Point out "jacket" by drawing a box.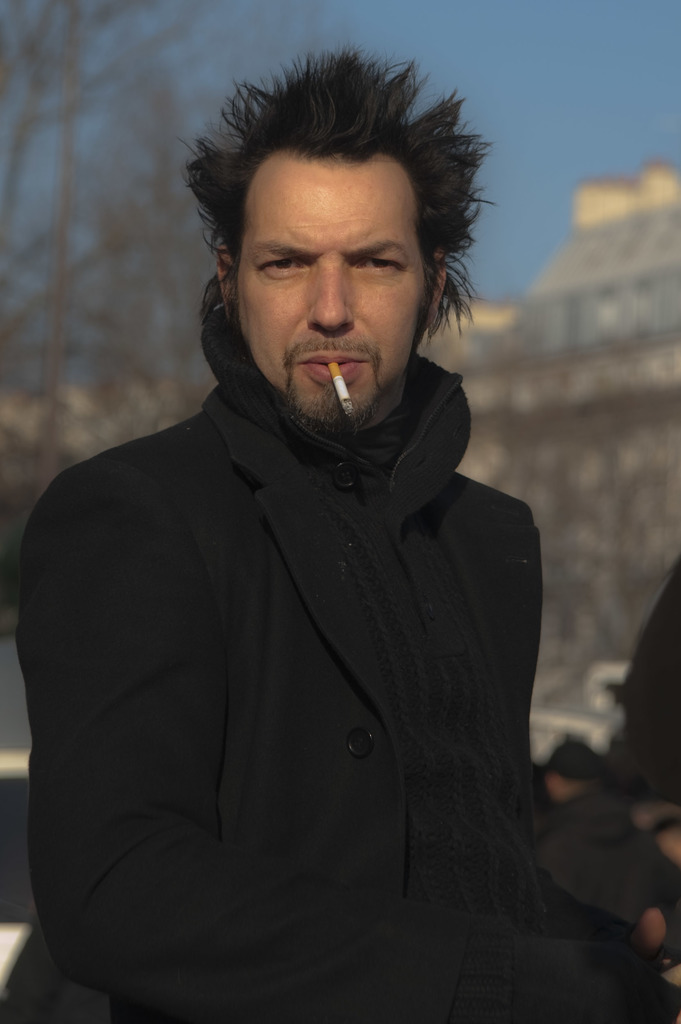
region(17, 267, 680, 1023).
